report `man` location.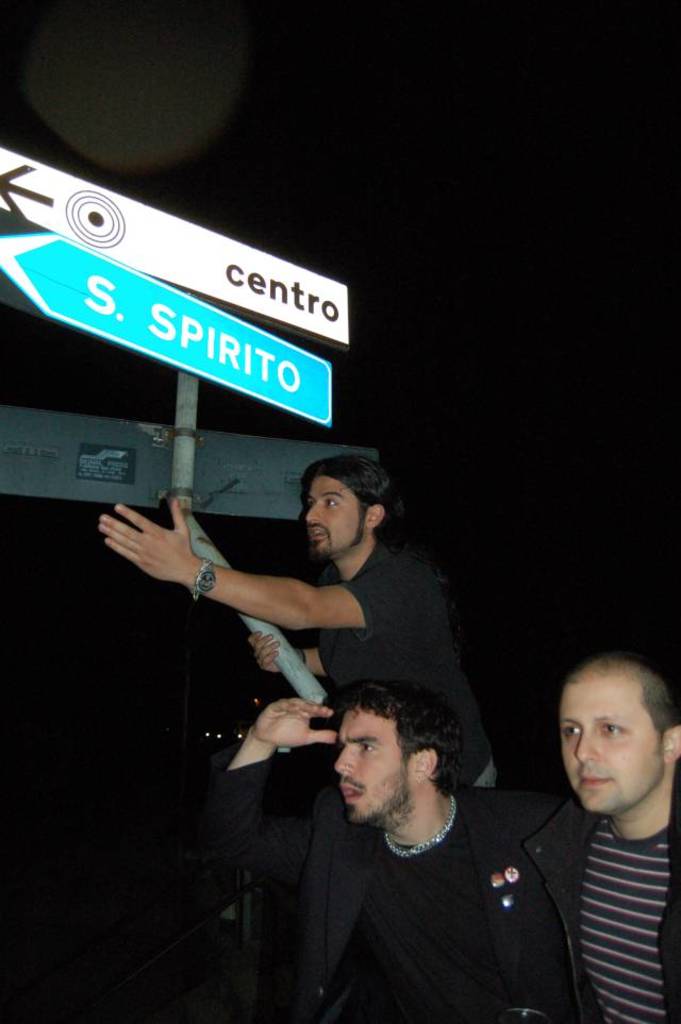
Report: BBox(235, 666, 614, 1010).
